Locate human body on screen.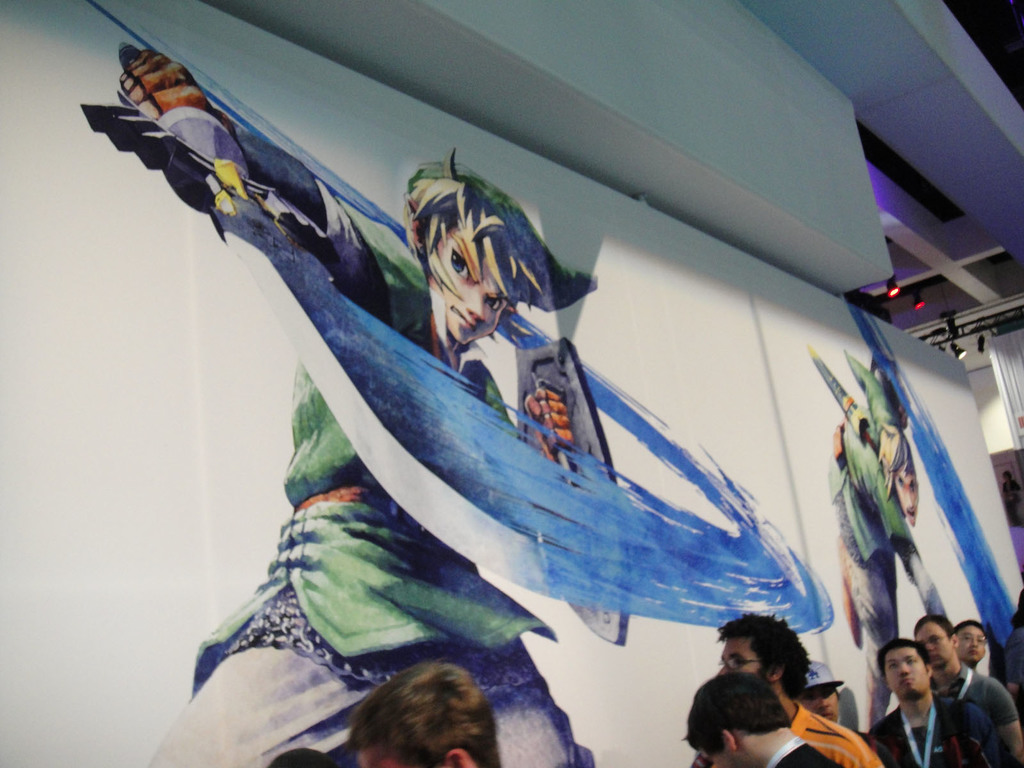
On screen at BBox(717, 613, 883, 767).
